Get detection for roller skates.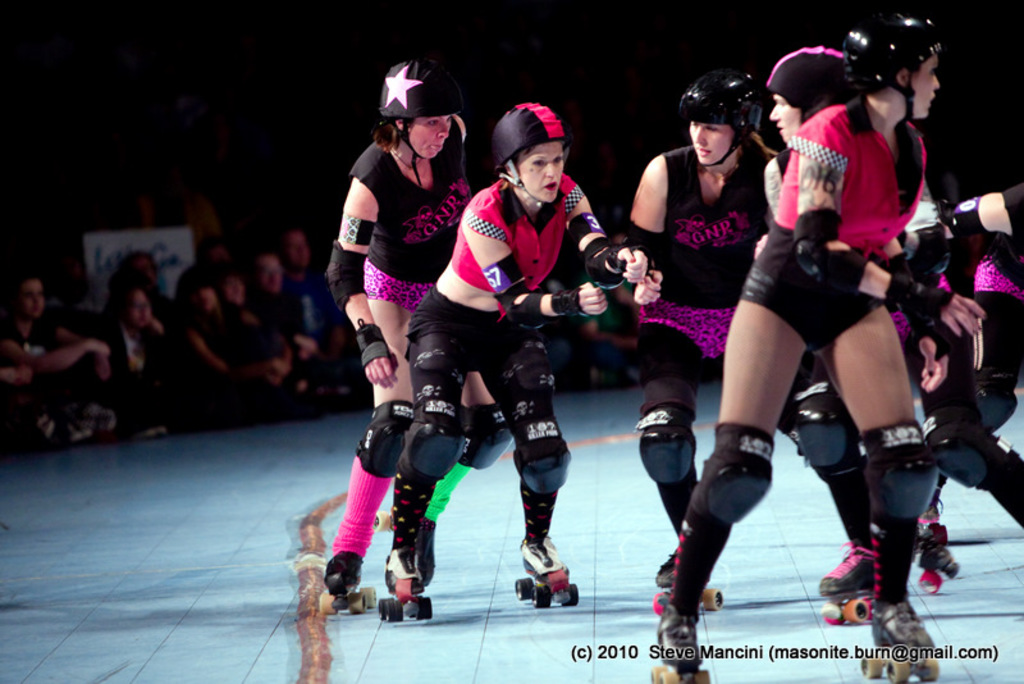
Detection: l=371, t=517, r=435, b=587.
